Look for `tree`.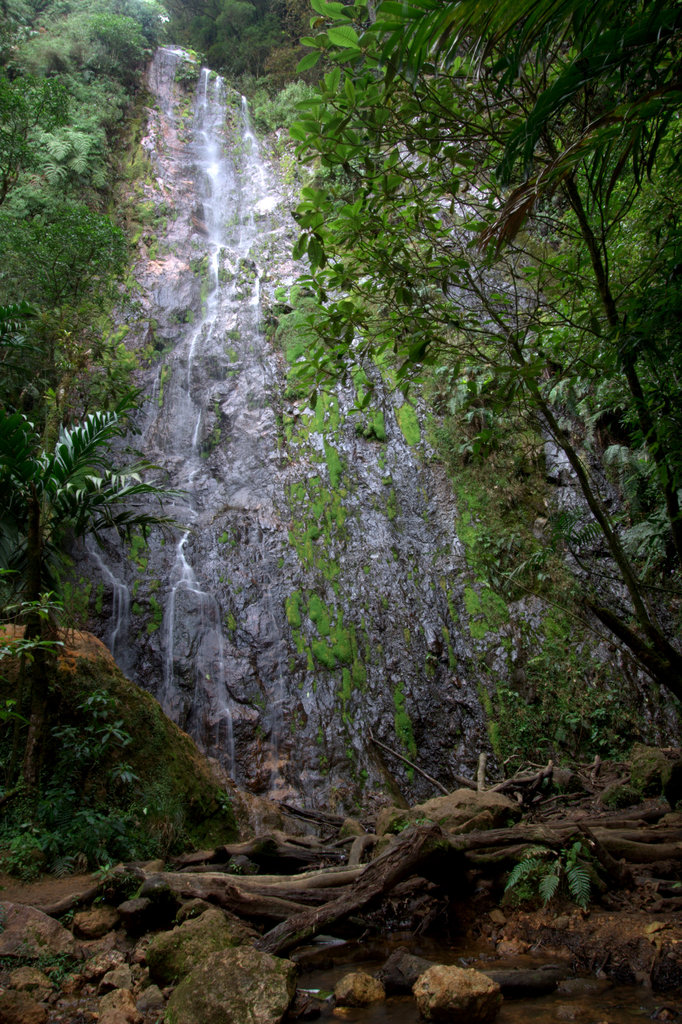
Found: <bbox>0, 0, 681, 865</bbox>.
